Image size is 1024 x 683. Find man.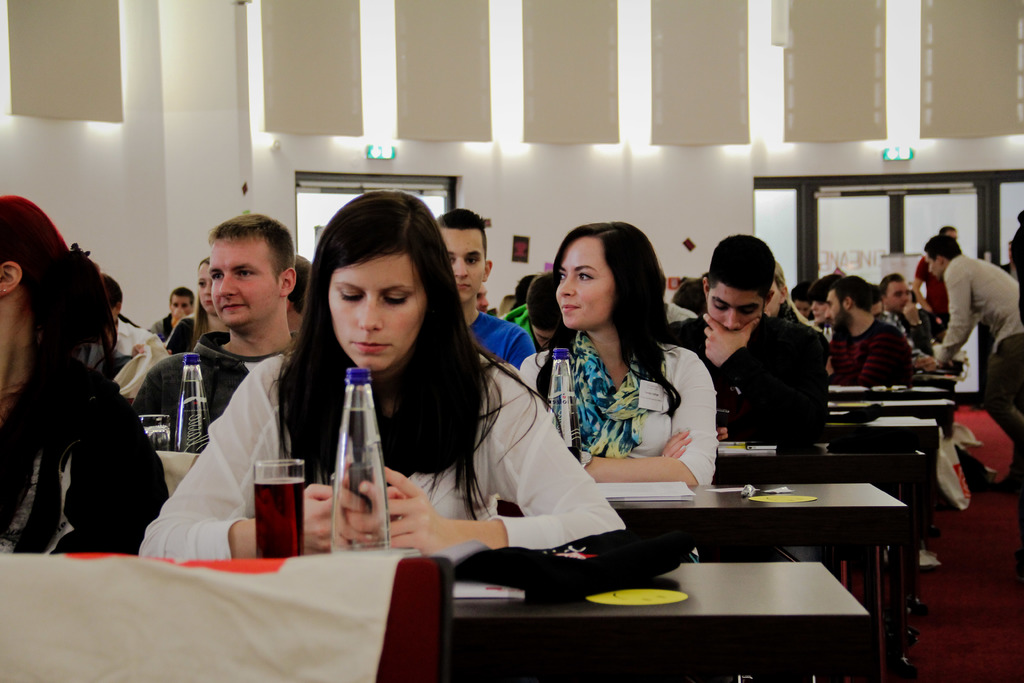
select_region(881, 277, 931, 356).
